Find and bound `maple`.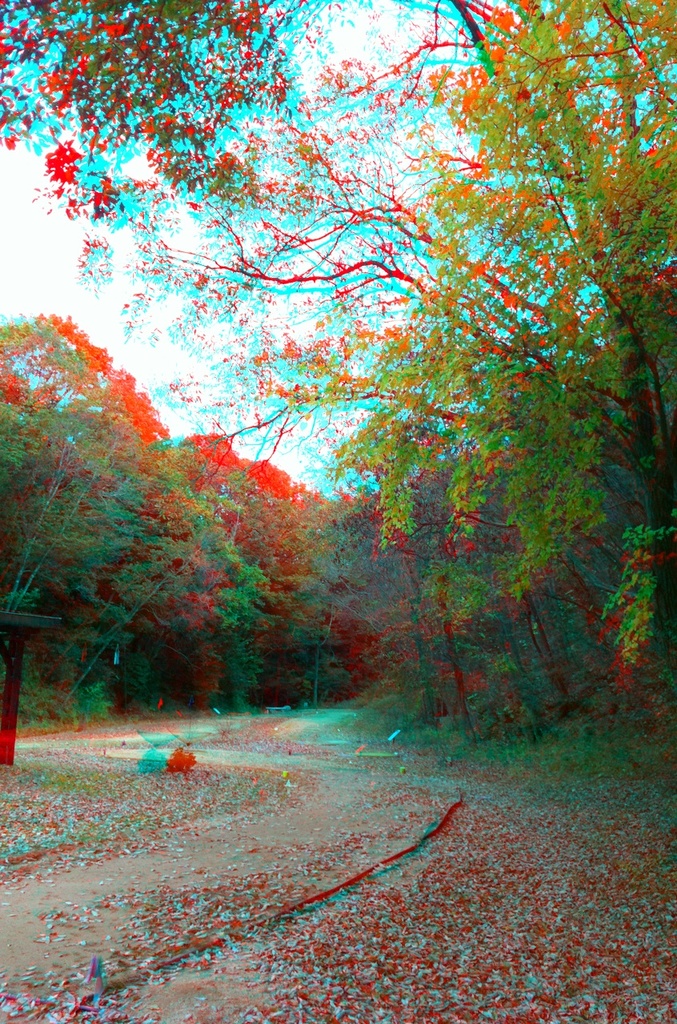
Bound: crop(5, 304, 360, 745).
